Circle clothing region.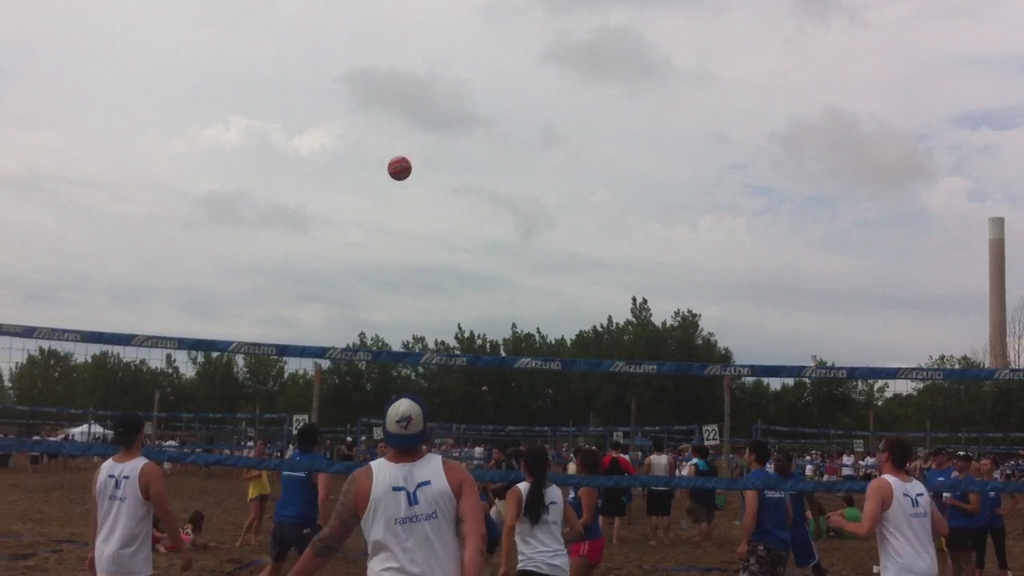
Region: [563, 486, 602, 566].
